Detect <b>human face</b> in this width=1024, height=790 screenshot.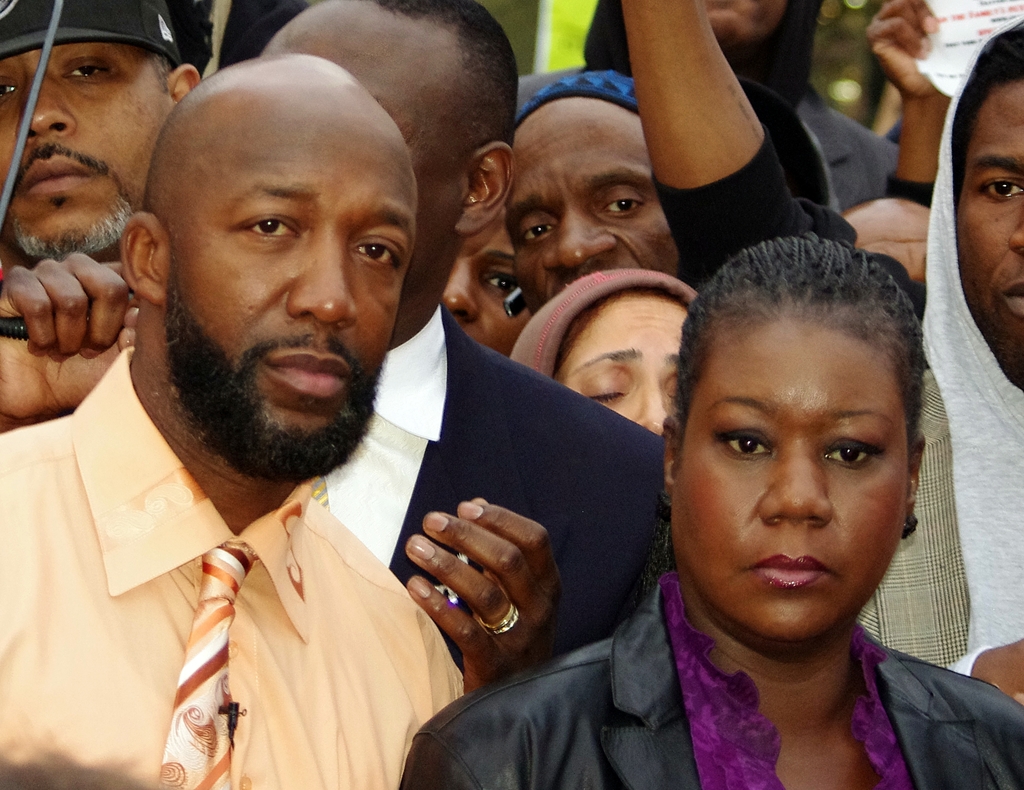
Detection: (501, 107, 679, 314).
